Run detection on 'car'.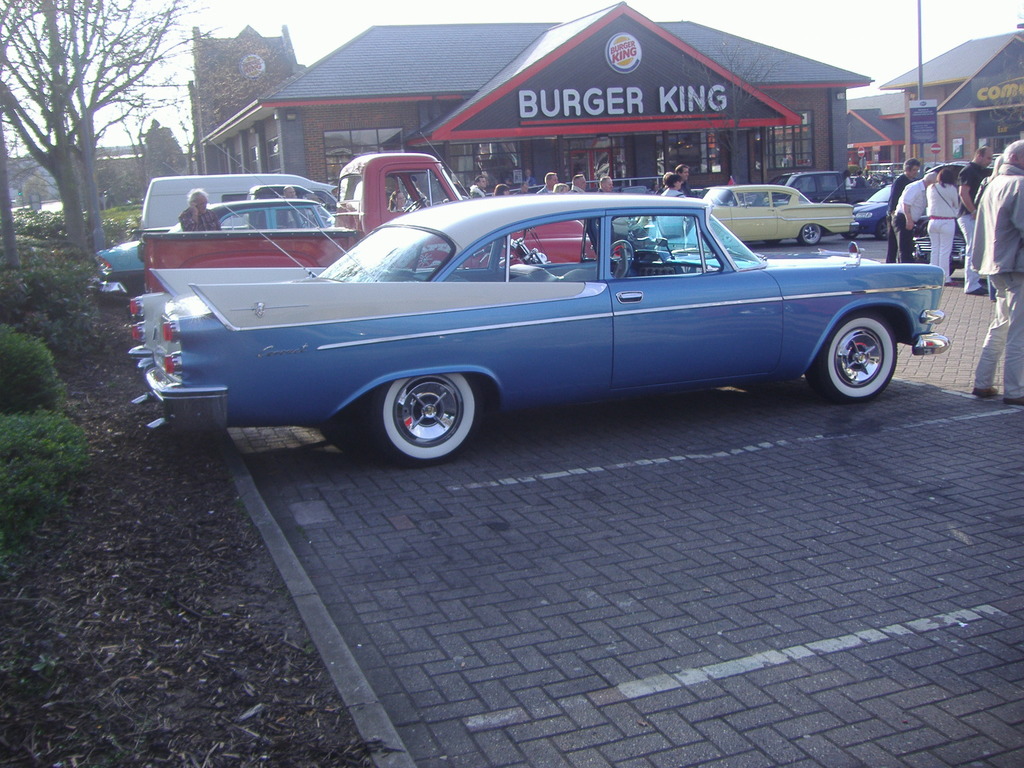
Result: l=840, t=182, r=892, b=243.
